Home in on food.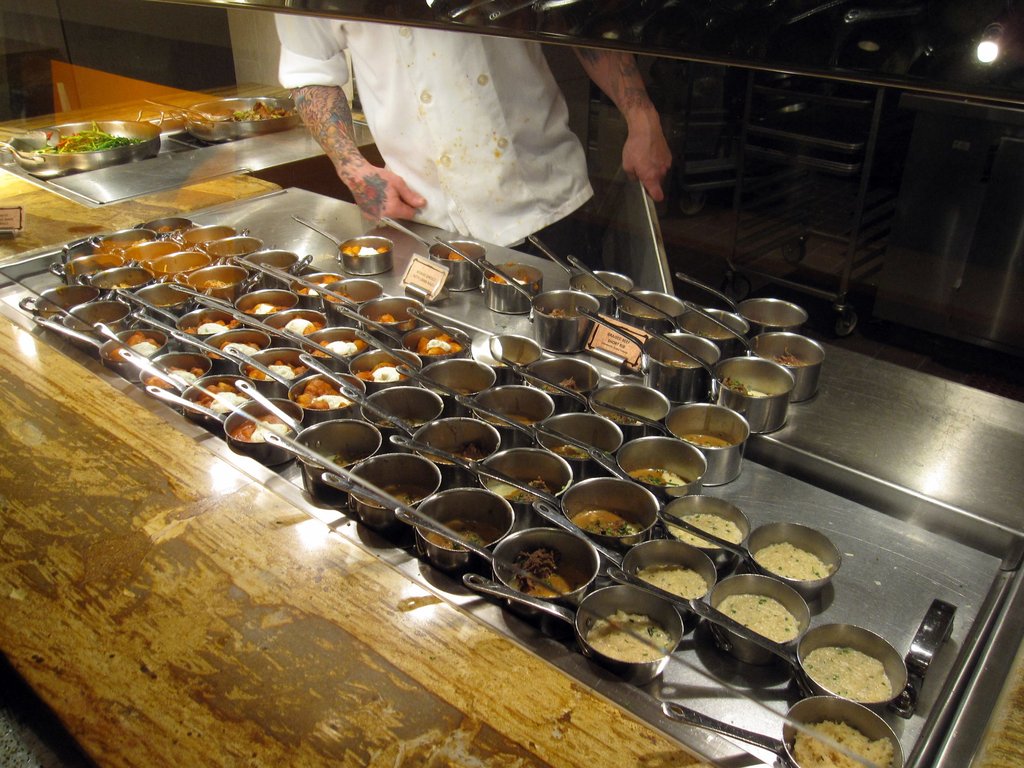
Homed in at detection(131, 235, 150, 248).
